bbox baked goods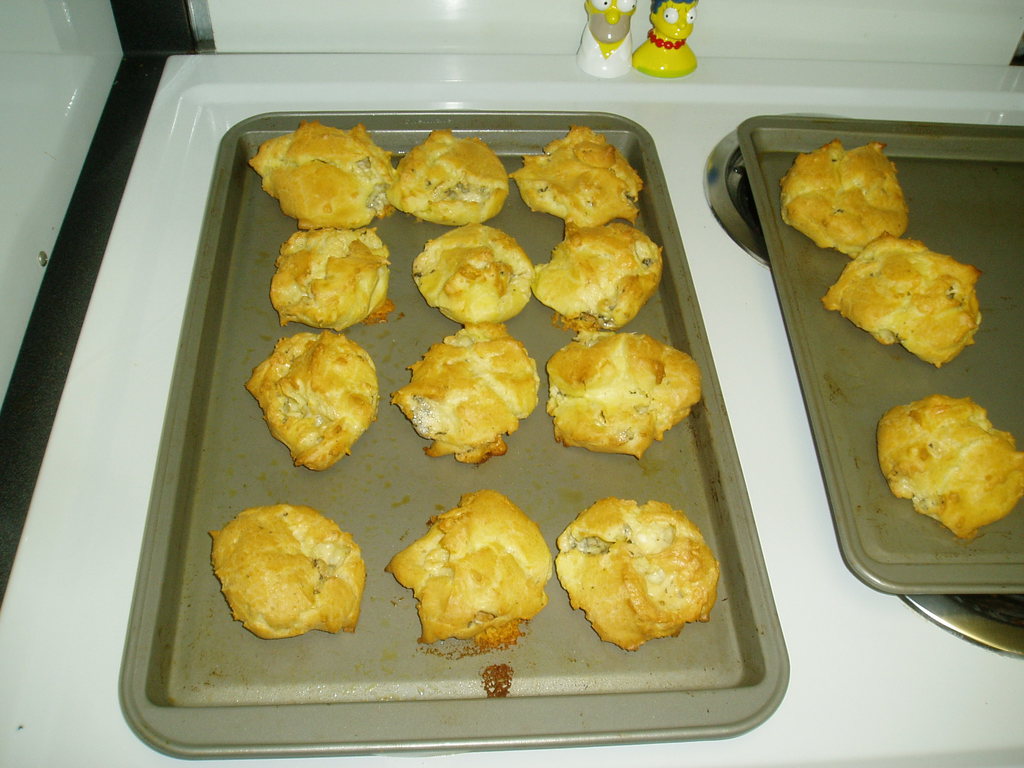
[270, 227, 392, 332]
